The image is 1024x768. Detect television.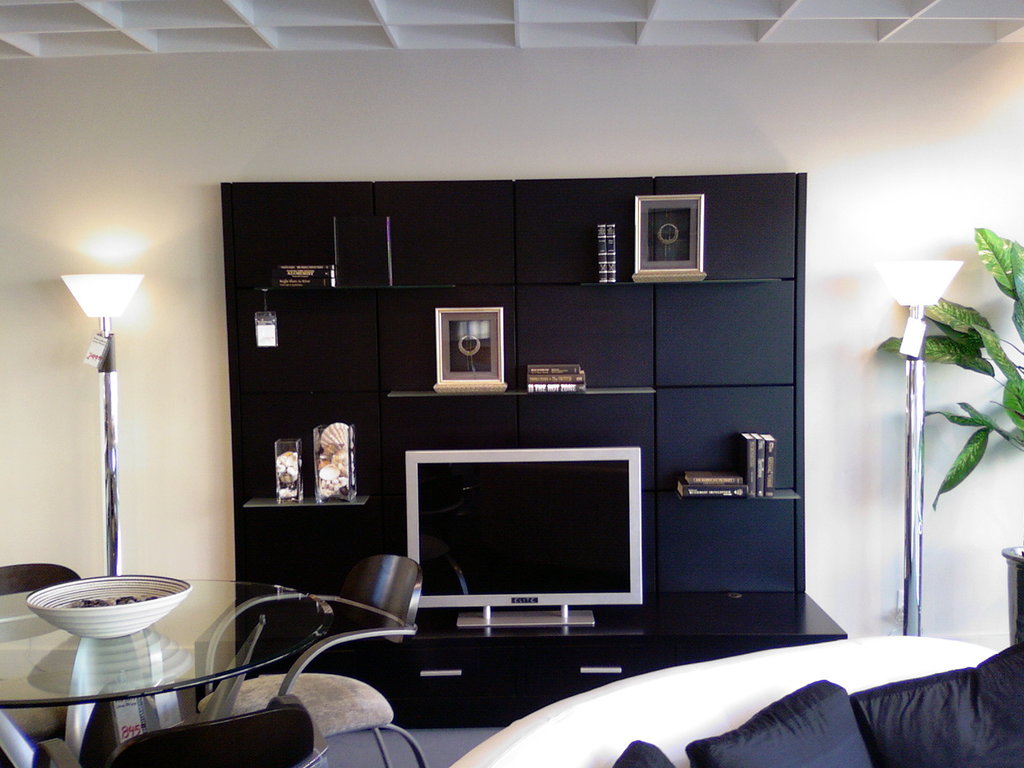
Detection: [406, 444, 639, 627].
